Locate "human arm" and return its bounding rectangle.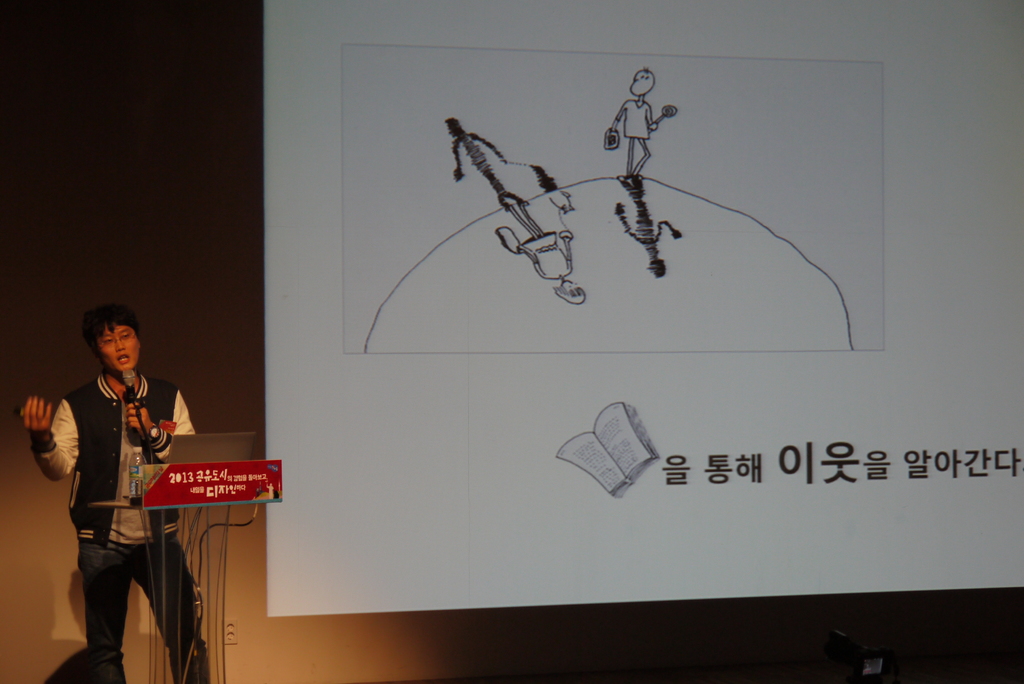
(648, 106, 658, 137).
